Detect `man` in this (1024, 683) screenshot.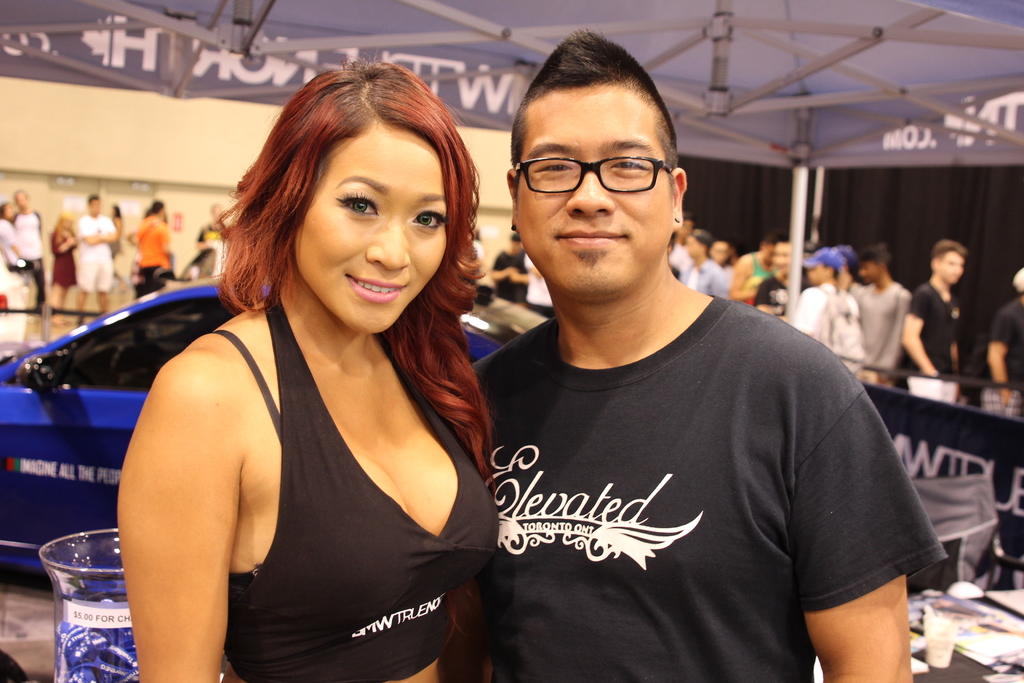
Detection: select_region(792, 250, 862, 344).
